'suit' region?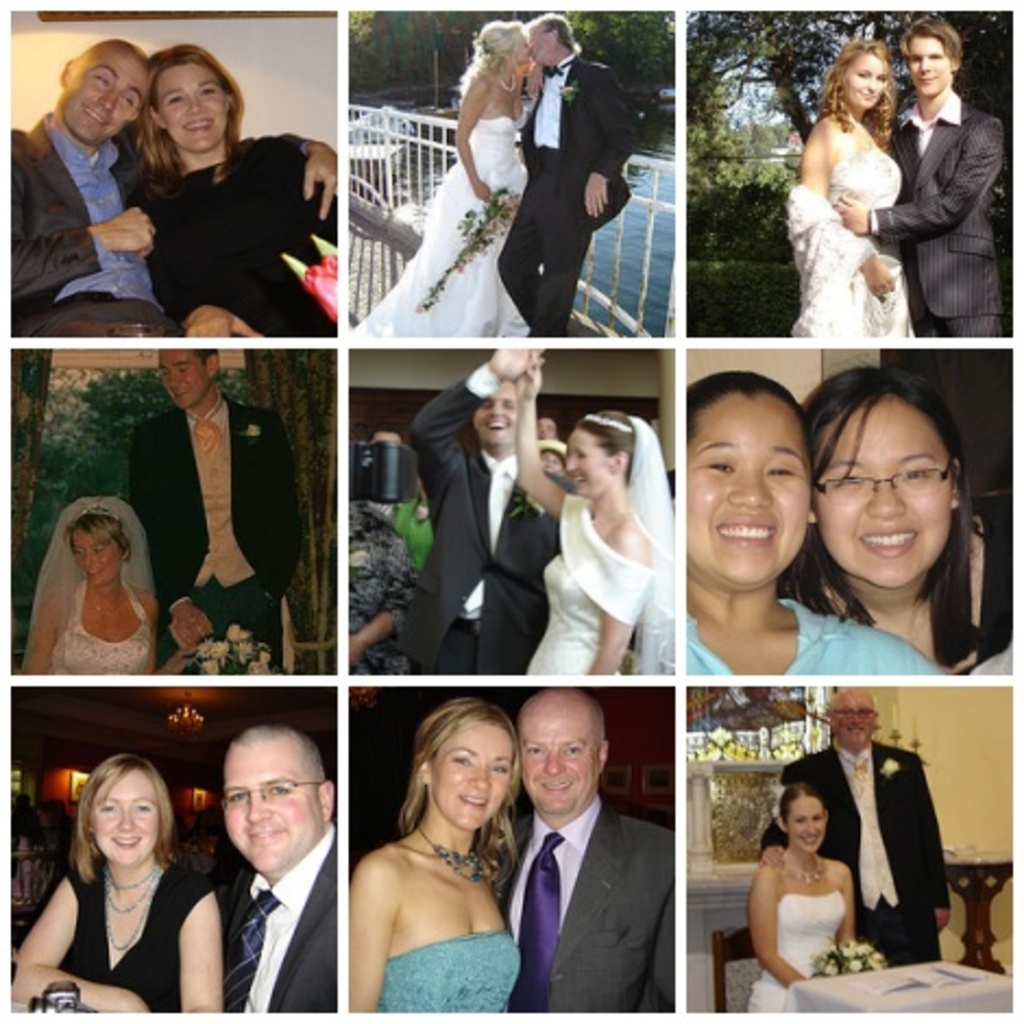
x1=222, y1=821, x2=338, y2=1013
